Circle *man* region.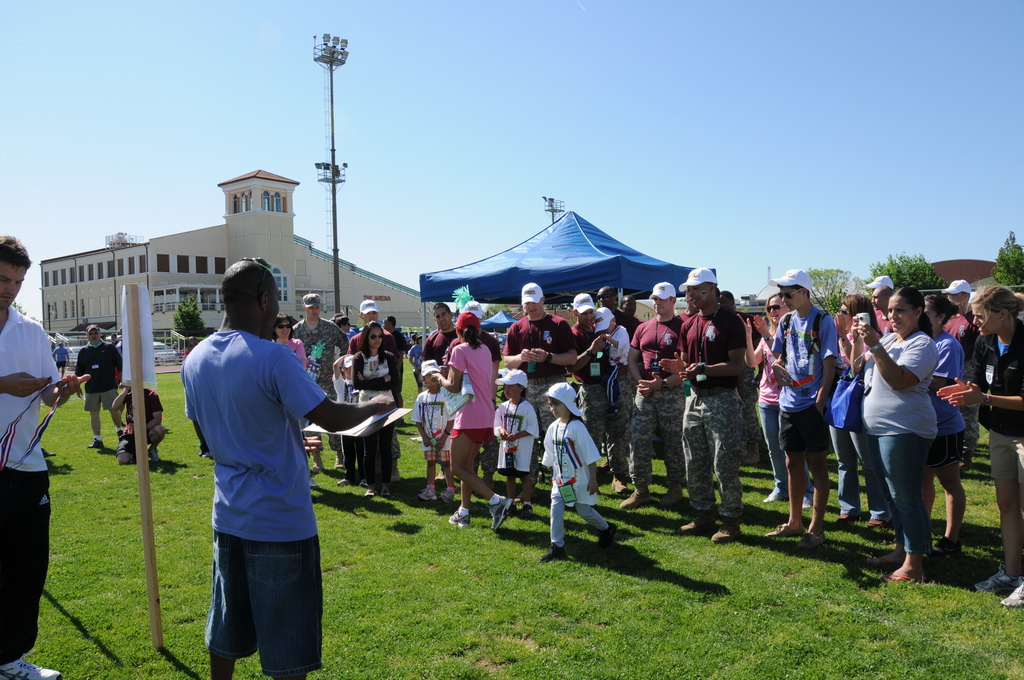
Region: 294 289 350 471.
